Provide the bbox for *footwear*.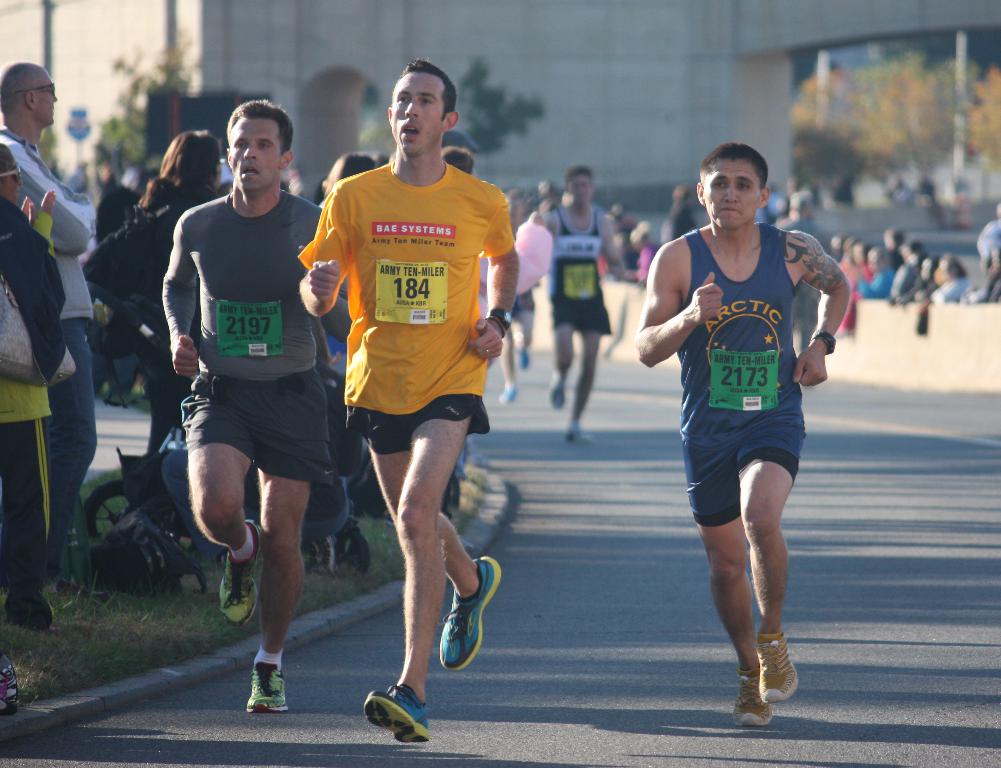
bbox=[363, 679, 438, 745].
